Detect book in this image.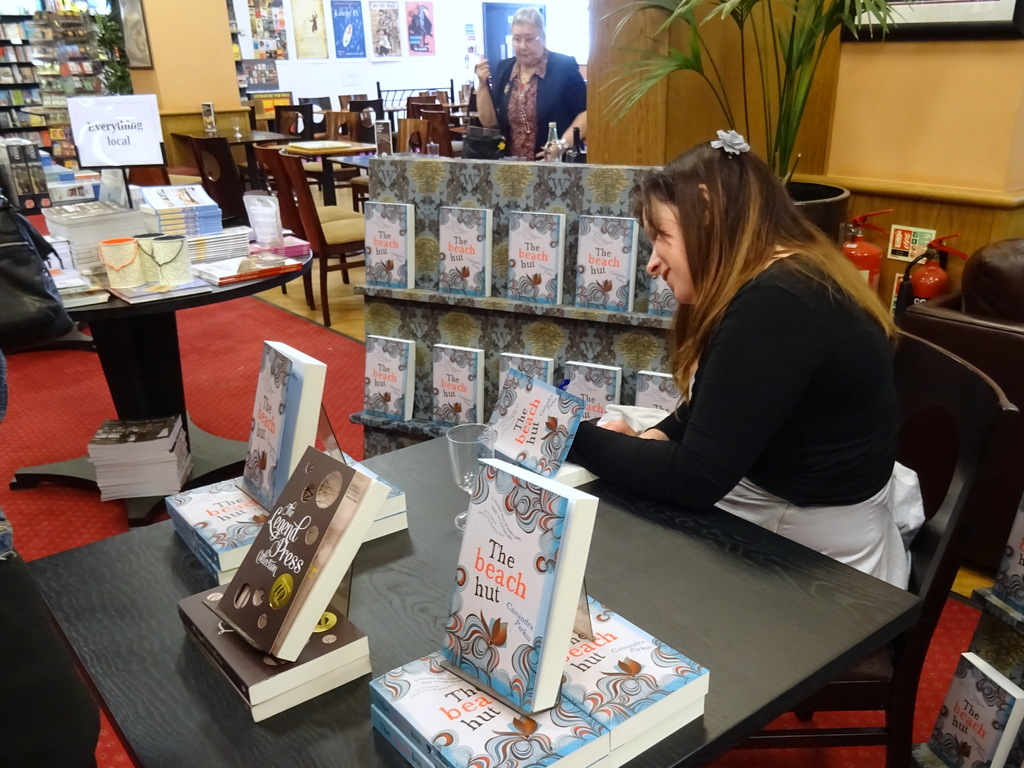
Detection: 437,205,492,294.
